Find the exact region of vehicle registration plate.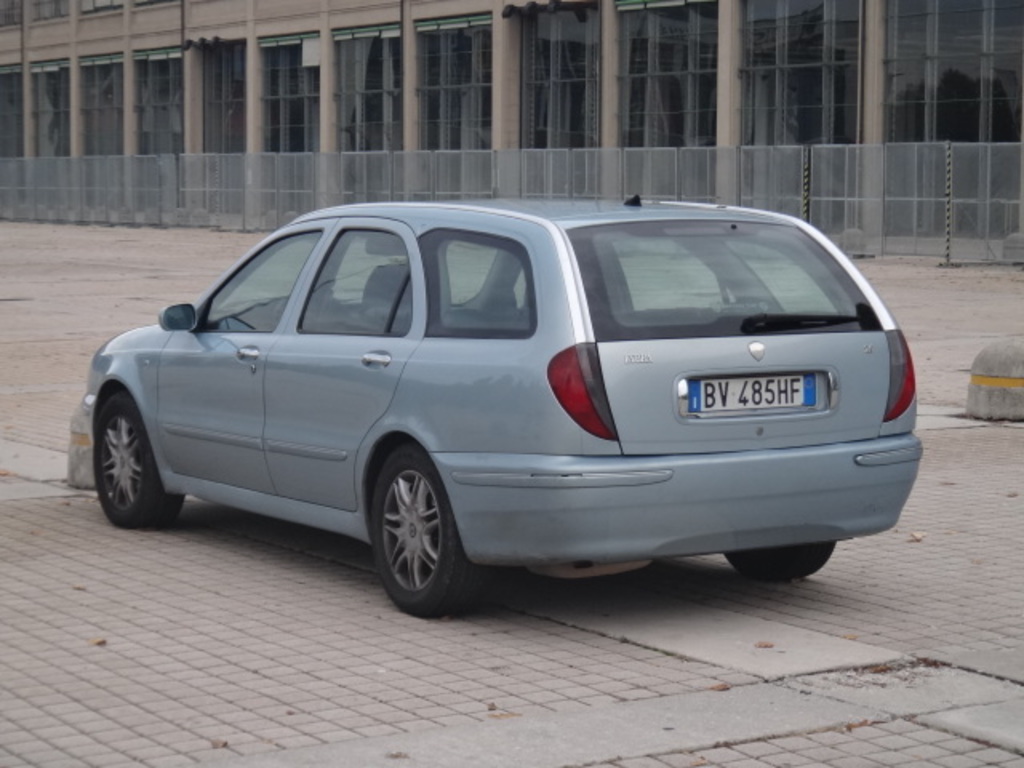
Exact region: bbox=[690, 376, 816, 413].
